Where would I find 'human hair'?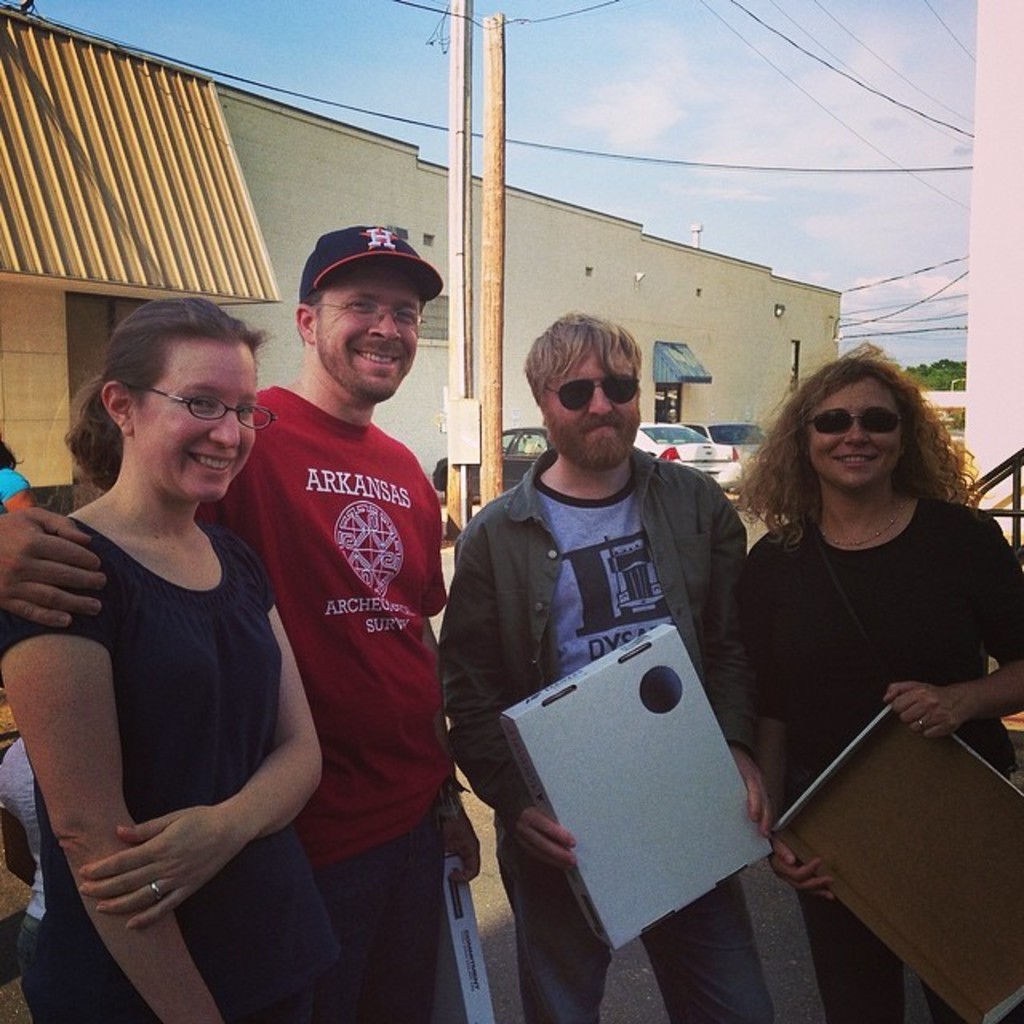
At [left=523, top=309, right=645, bottom=410].
